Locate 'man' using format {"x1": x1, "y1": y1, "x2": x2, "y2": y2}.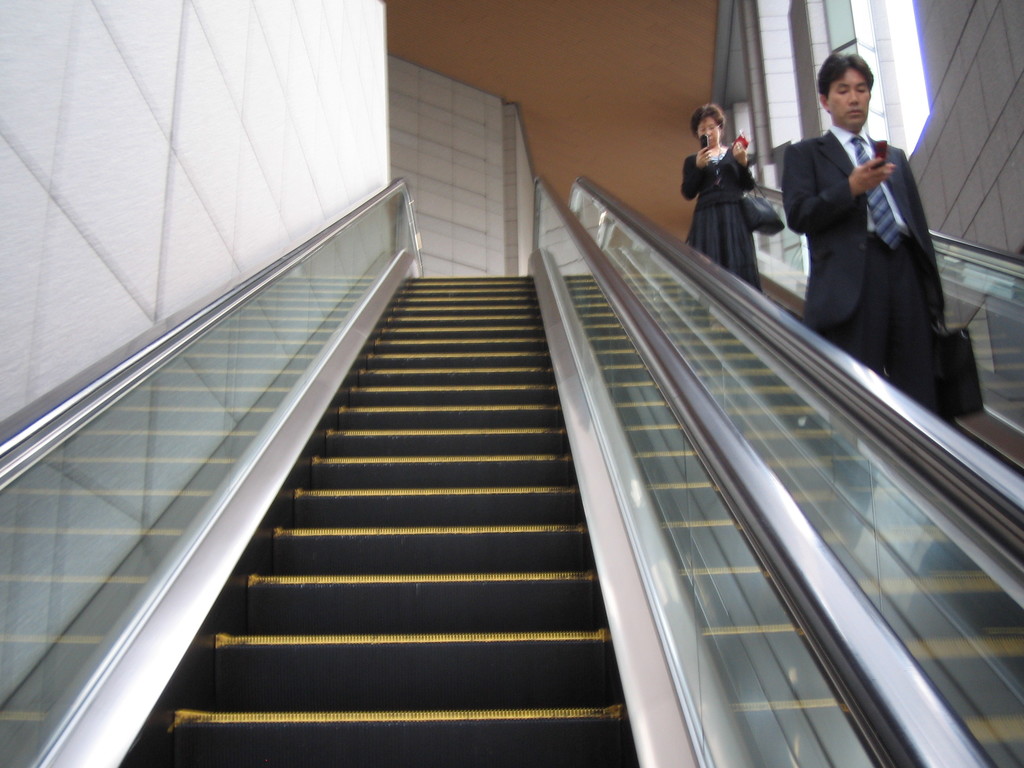
{"x1": 782, "y1": 51, "x2": 956, "y2": 406}.
